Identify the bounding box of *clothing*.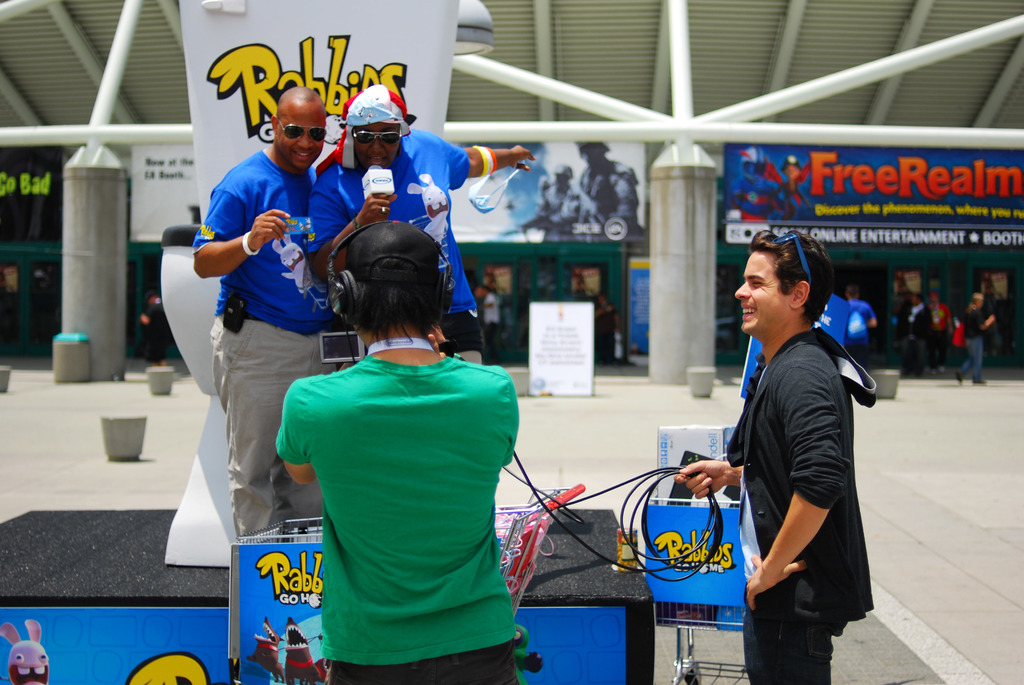
{"left": 900, "top": 302, "right": 929, "bottom": 372}.
